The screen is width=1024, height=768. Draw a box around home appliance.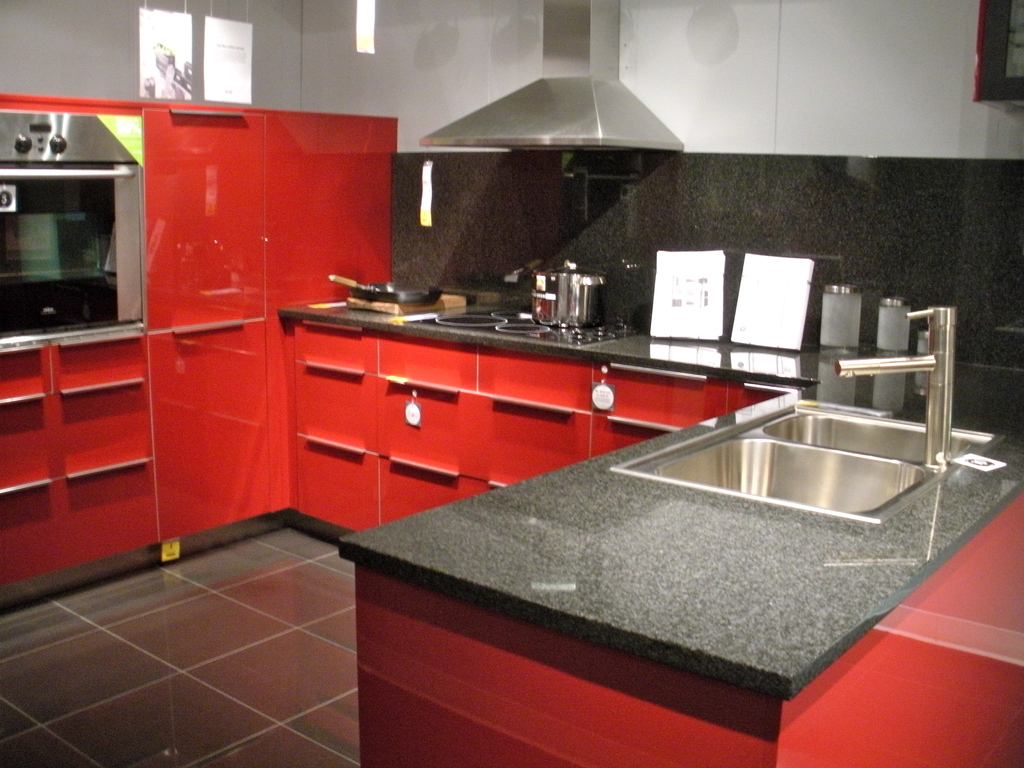
region(421, 1, 683, 151).
